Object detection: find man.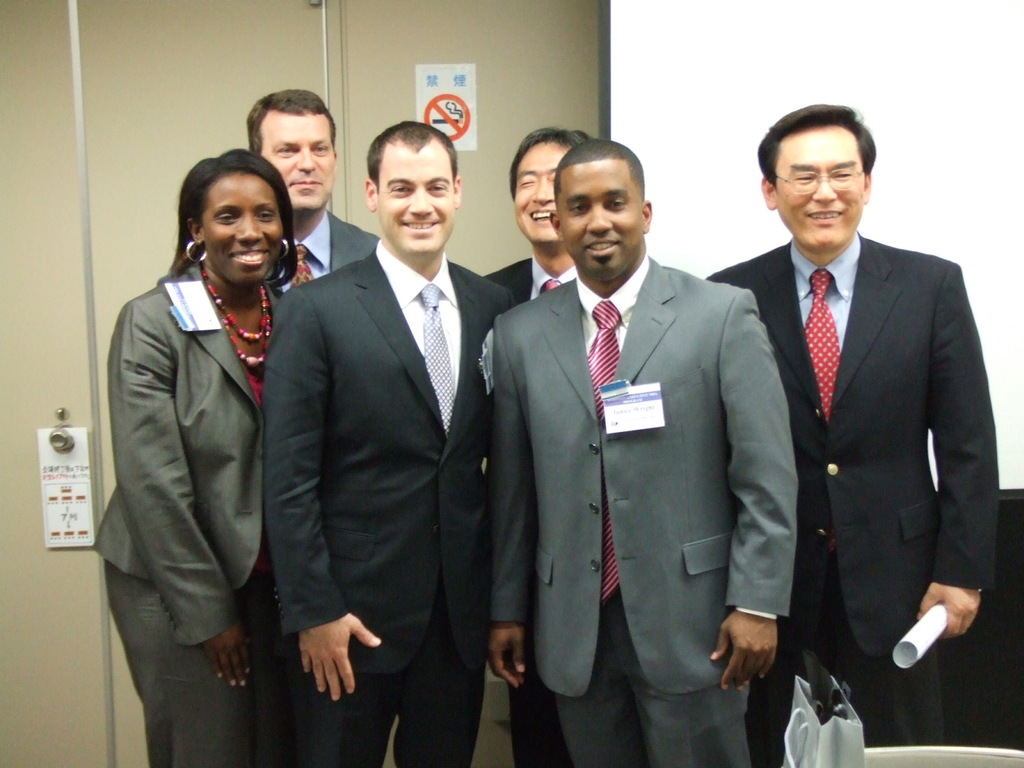
bbox=[492, 135, 797, 767].
